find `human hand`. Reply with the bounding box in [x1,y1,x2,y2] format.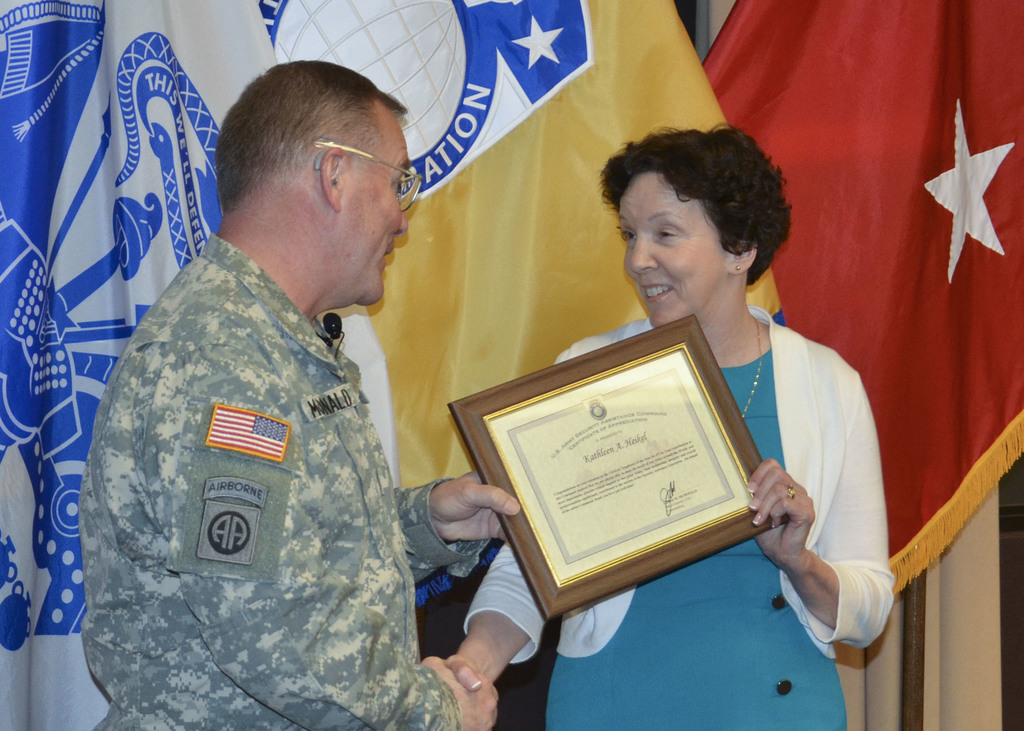
[762,457,836,573].
